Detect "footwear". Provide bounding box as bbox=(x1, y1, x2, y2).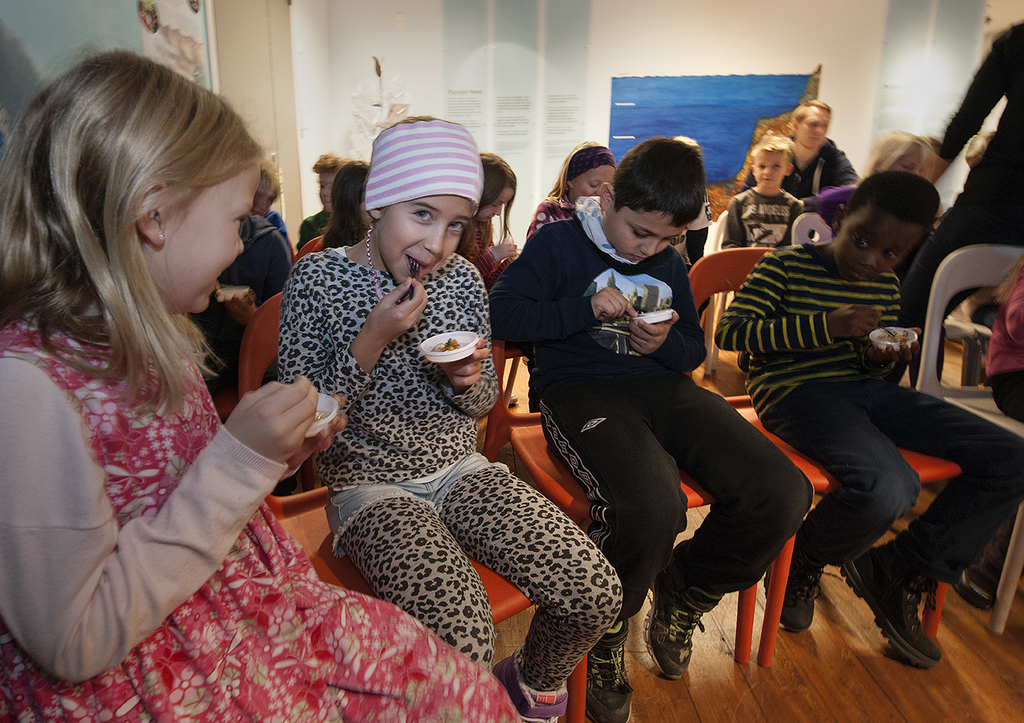
bbox=(643, 551, 722, 677).
